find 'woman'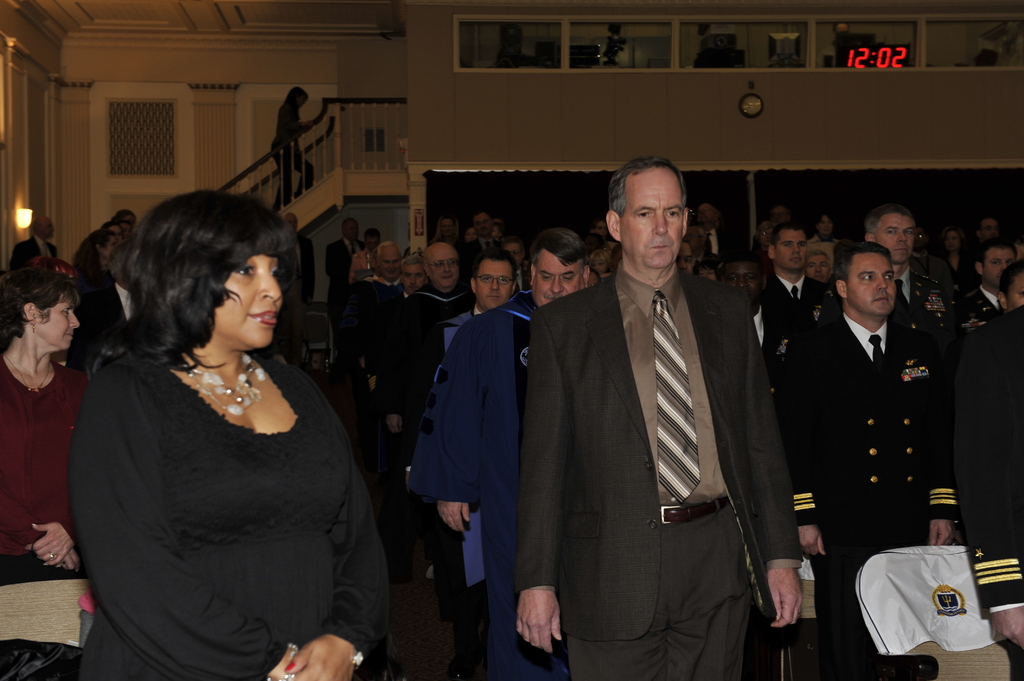
detection(65, 186, 385, 677)
